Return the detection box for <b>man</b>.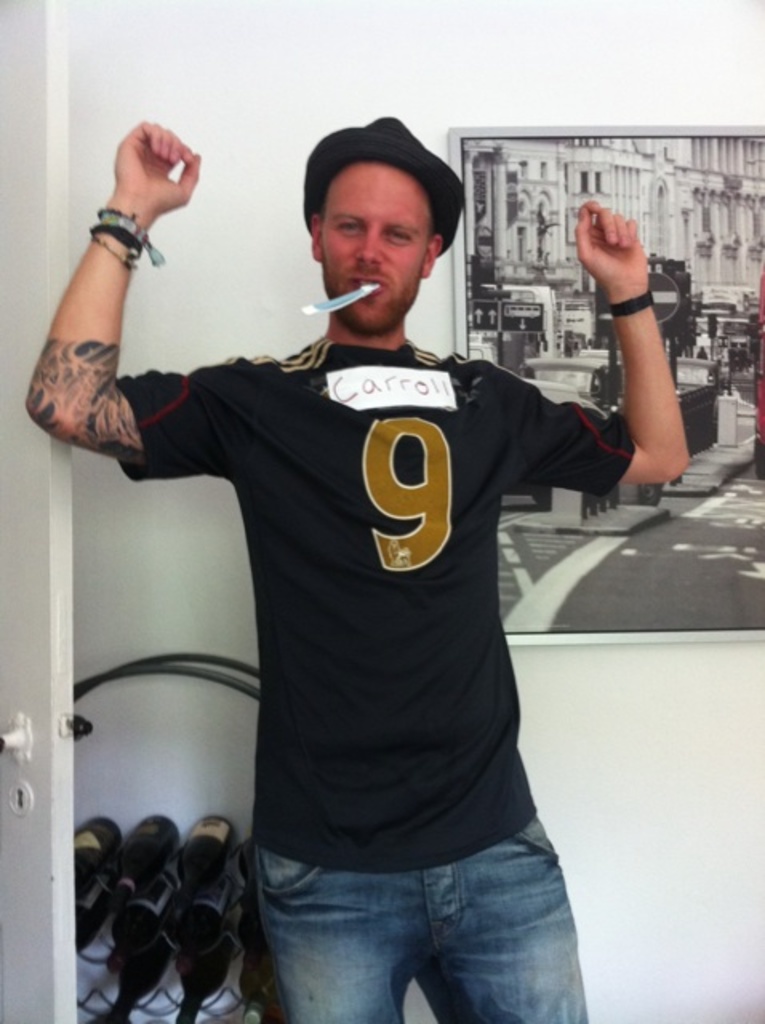
(x1=11, y1=99, x2=701, y2=1022).
